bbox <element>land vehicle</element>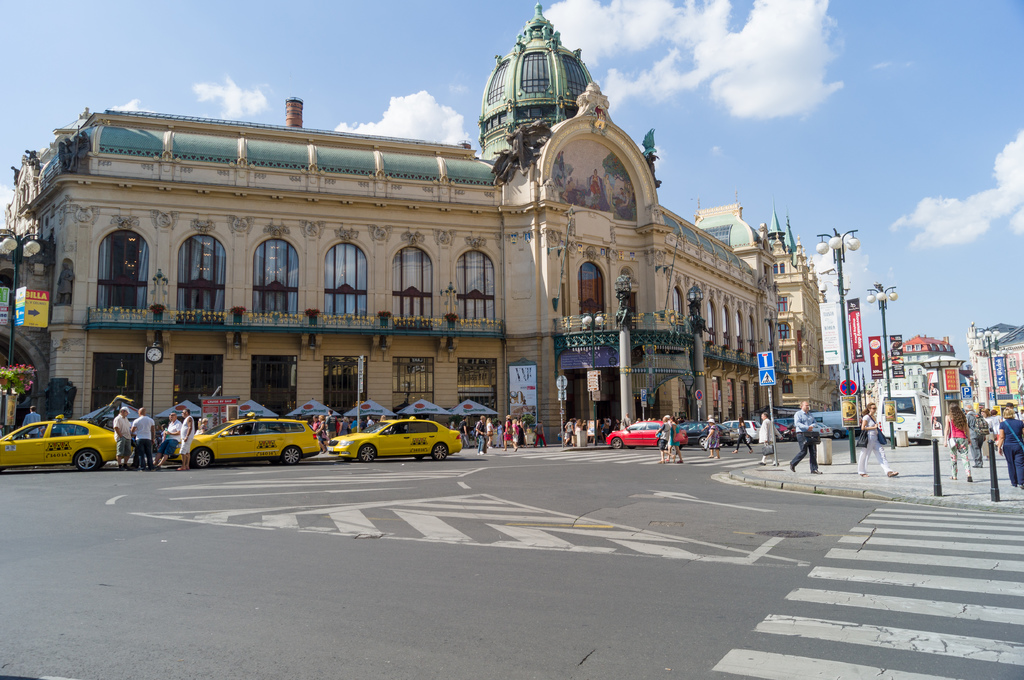
[left=722, top=419, right=761, bottom=444]
